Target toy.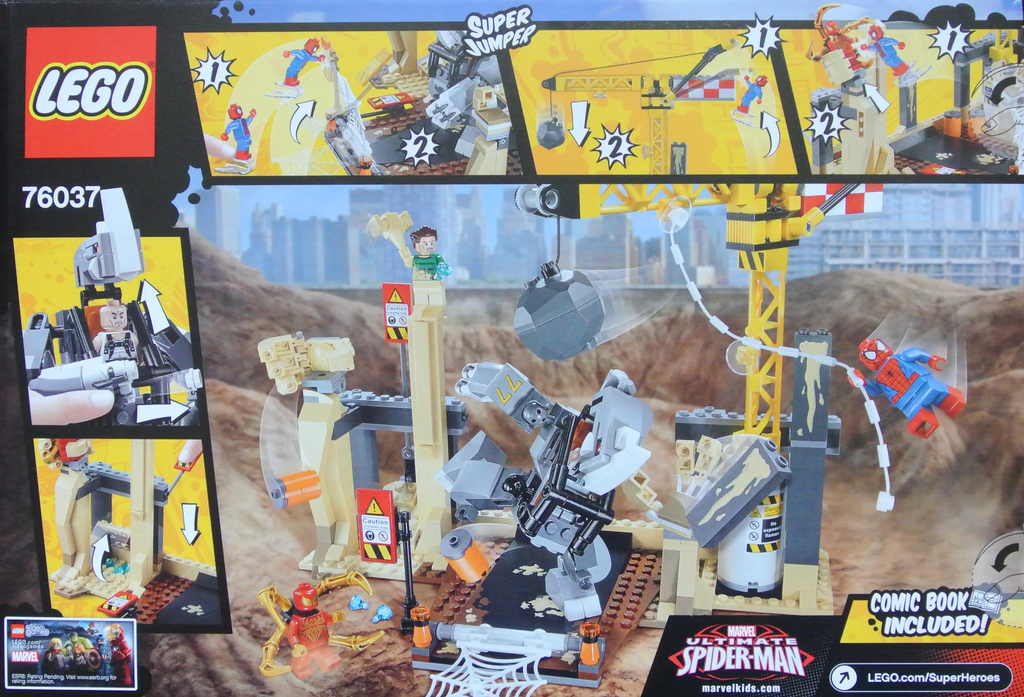
Target region: l=17, t=181, r=200, b=427.
